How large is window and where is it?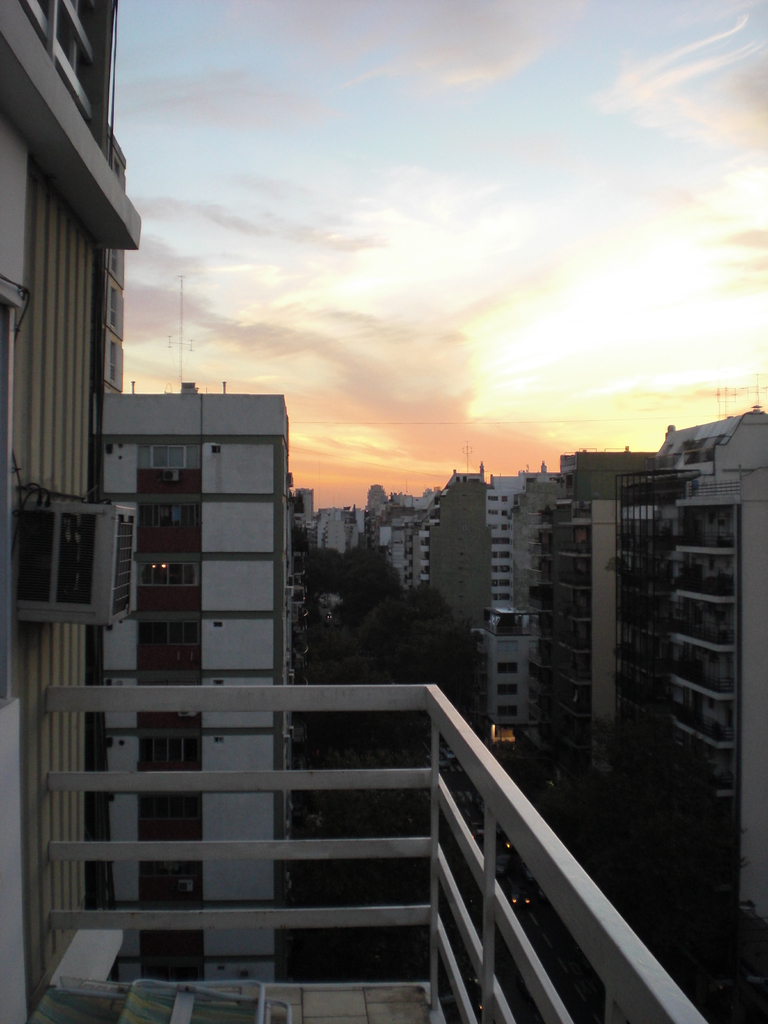
Bounding box: region(491, 591, 512, 600).
